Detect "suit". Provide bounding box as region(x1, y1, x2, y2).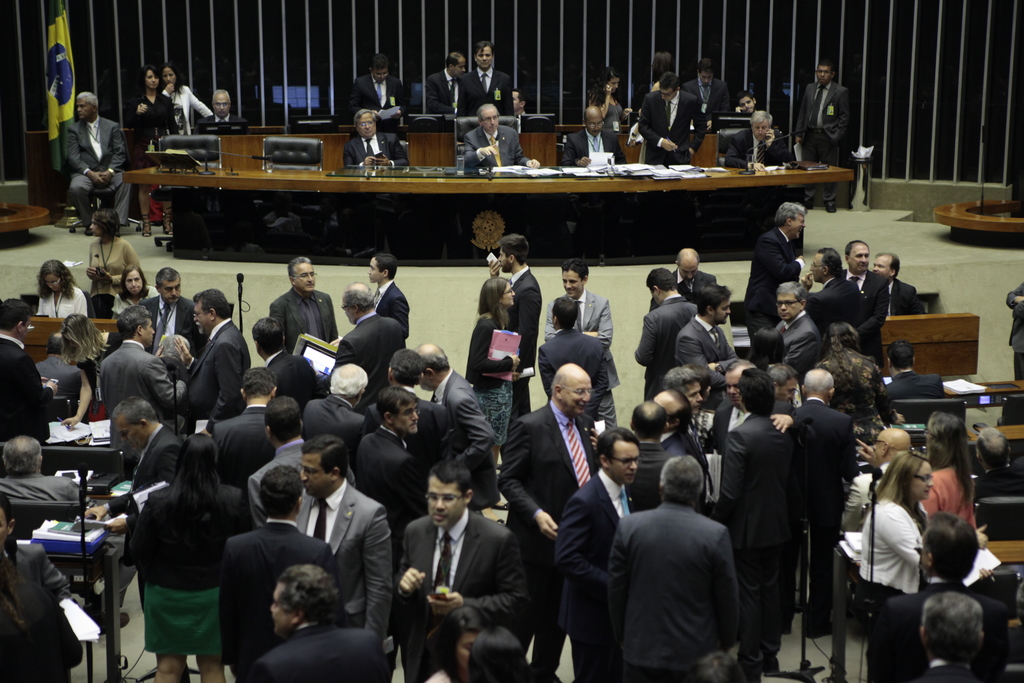
region(561, 129, 625, 168).
